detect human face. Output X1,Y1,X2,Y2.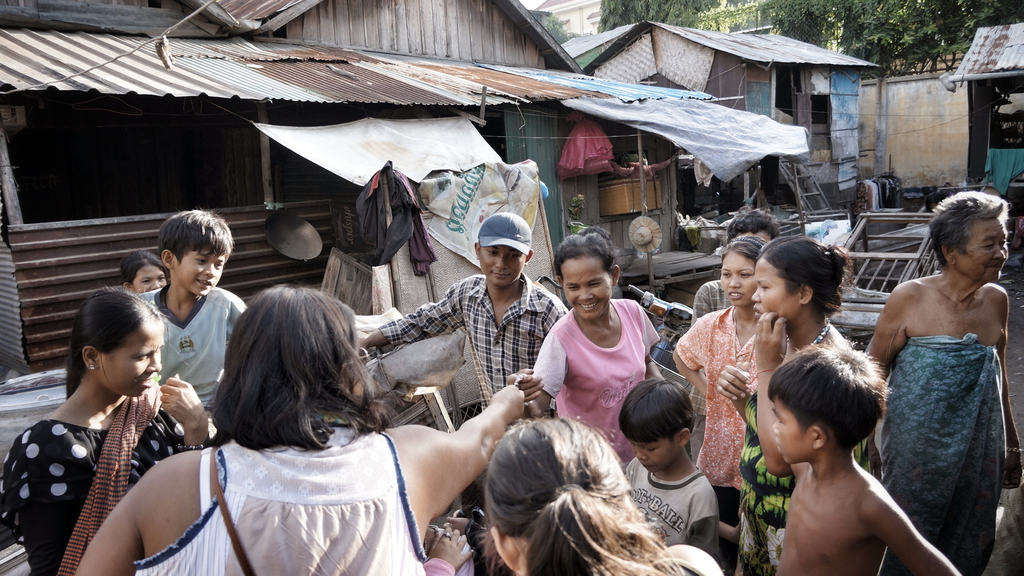
750,260,799,321.
